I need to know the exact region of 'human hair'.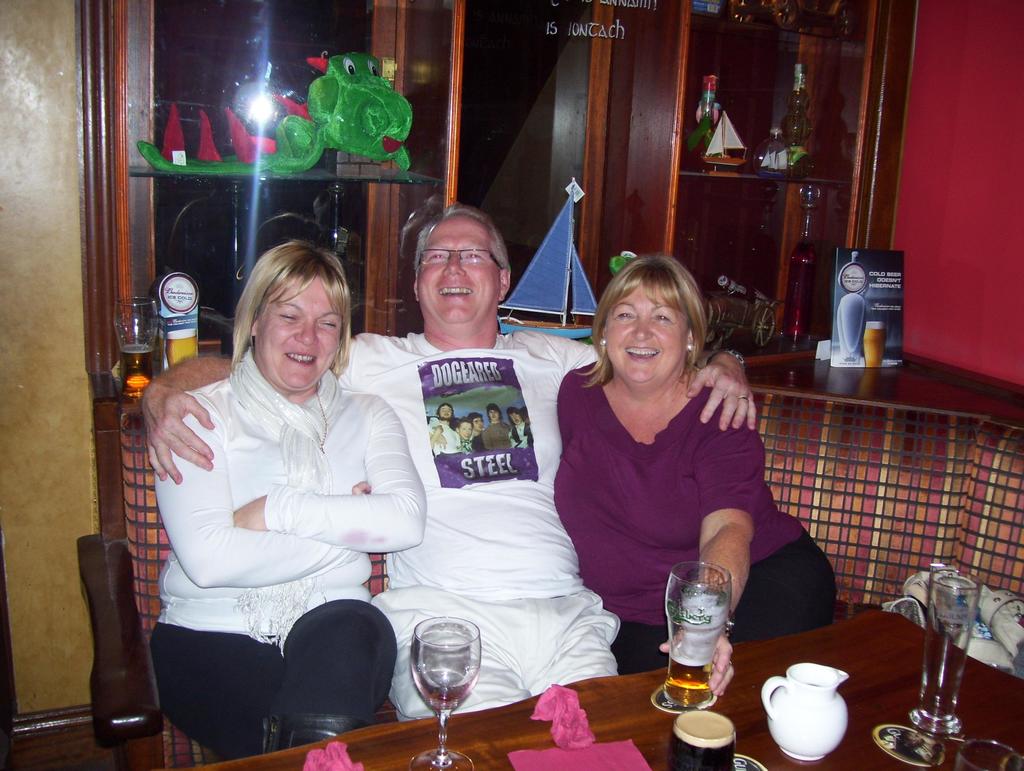
Region: 591,249,714,414.
